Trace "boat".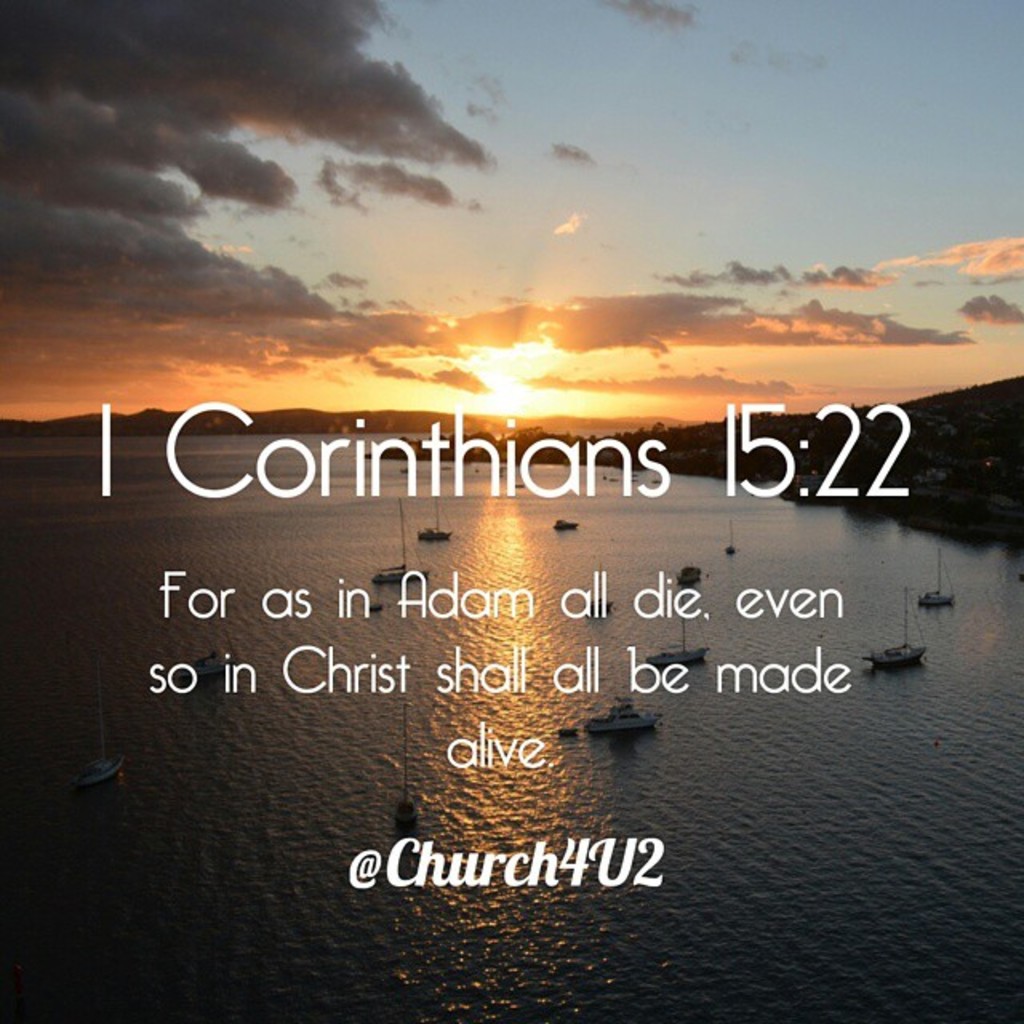
Traced to box=[923, 550, 957, 608].
